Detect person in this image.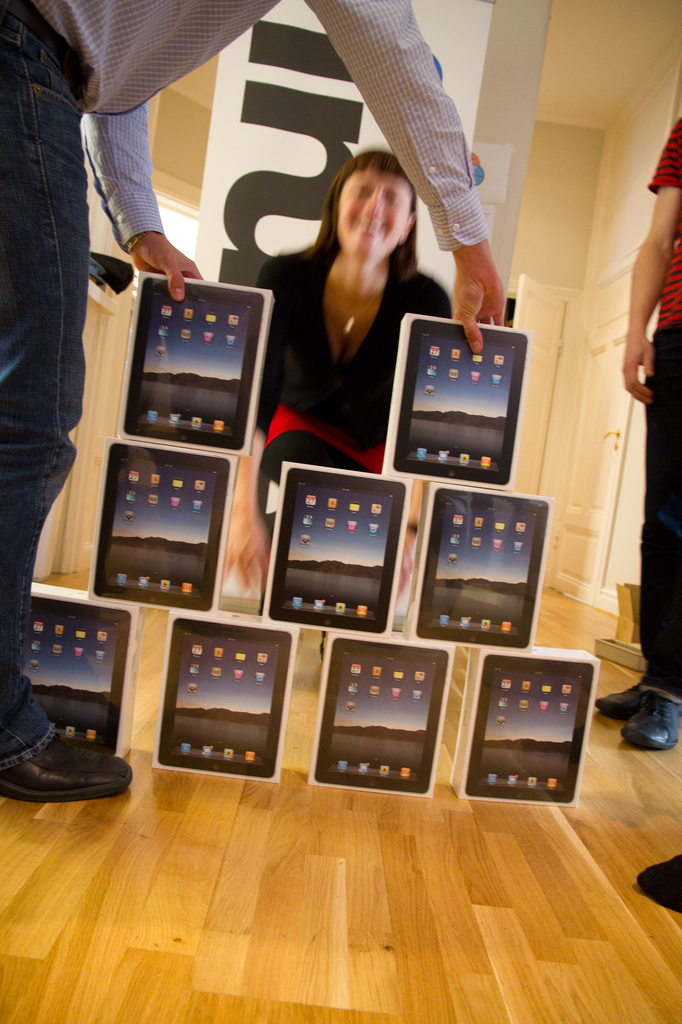
Detection: BBox(0, 0, 519, 810).
